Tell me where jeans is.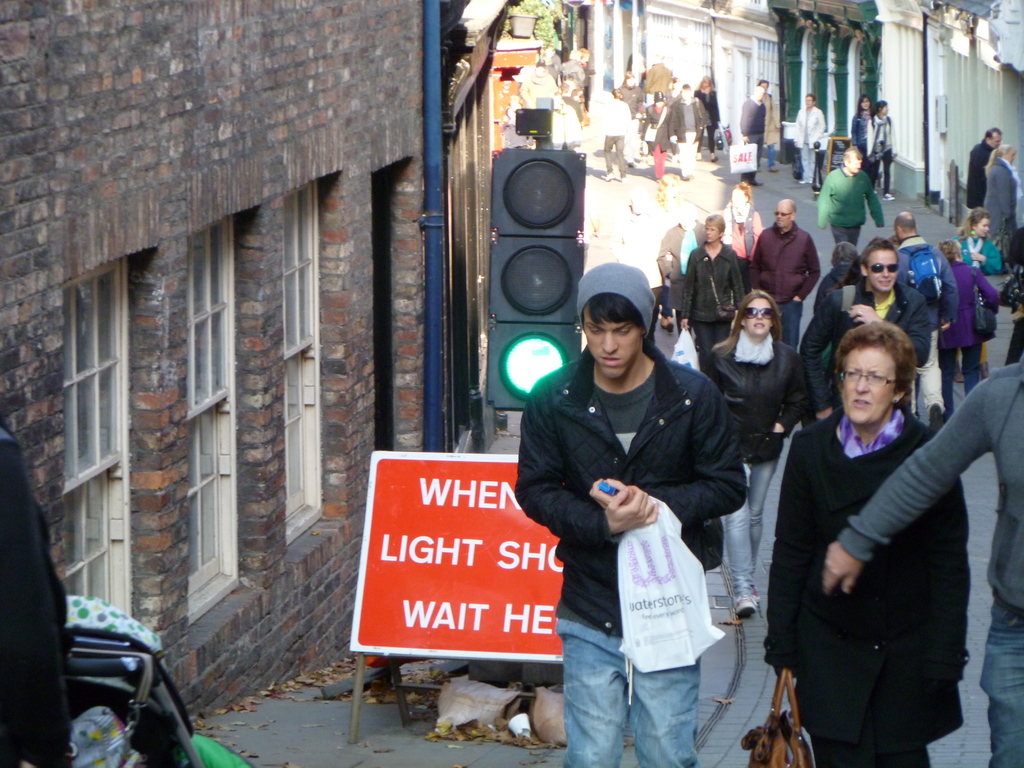
jeans is at x1=726, y1=458, x2=776, y2=602.
